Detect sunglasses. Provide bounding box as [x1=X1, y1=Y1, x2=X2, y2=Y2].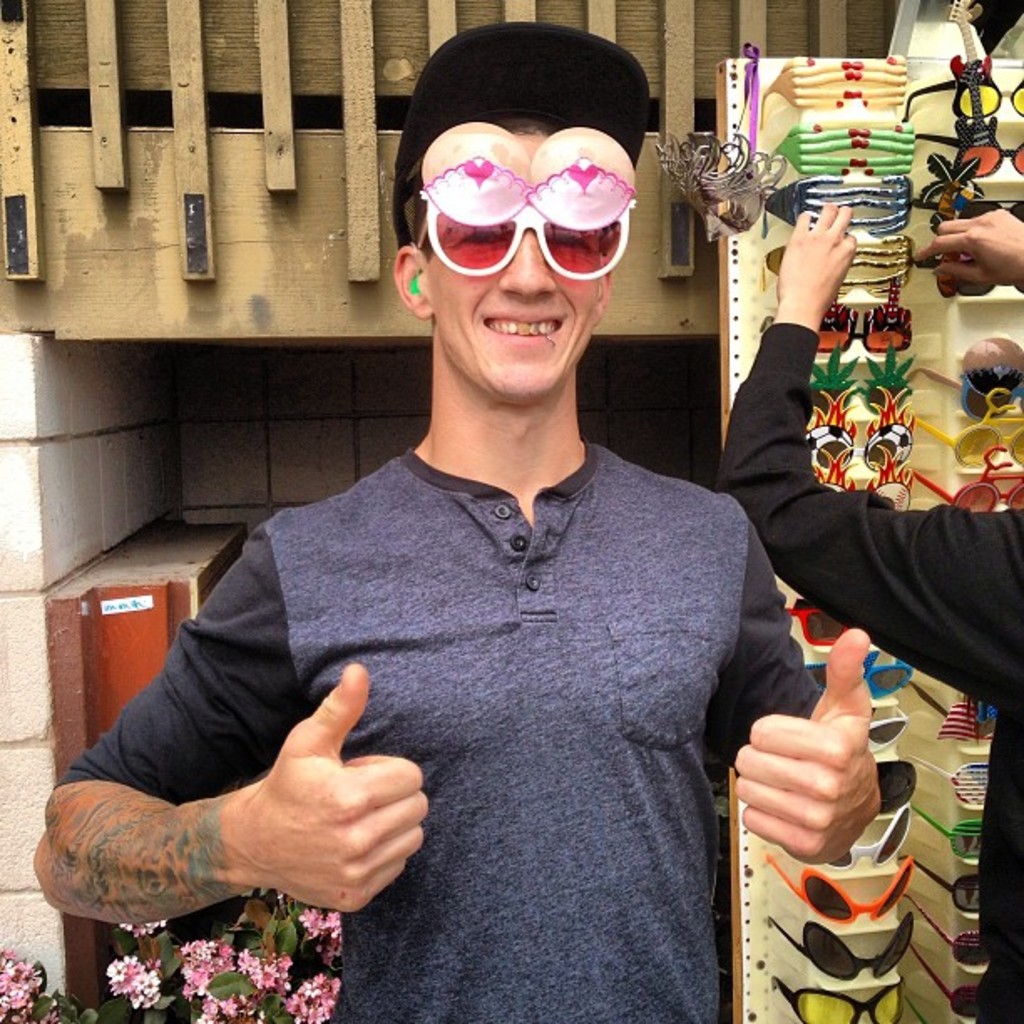
[x1=907, y1=110, x2=1022, y2=182].
